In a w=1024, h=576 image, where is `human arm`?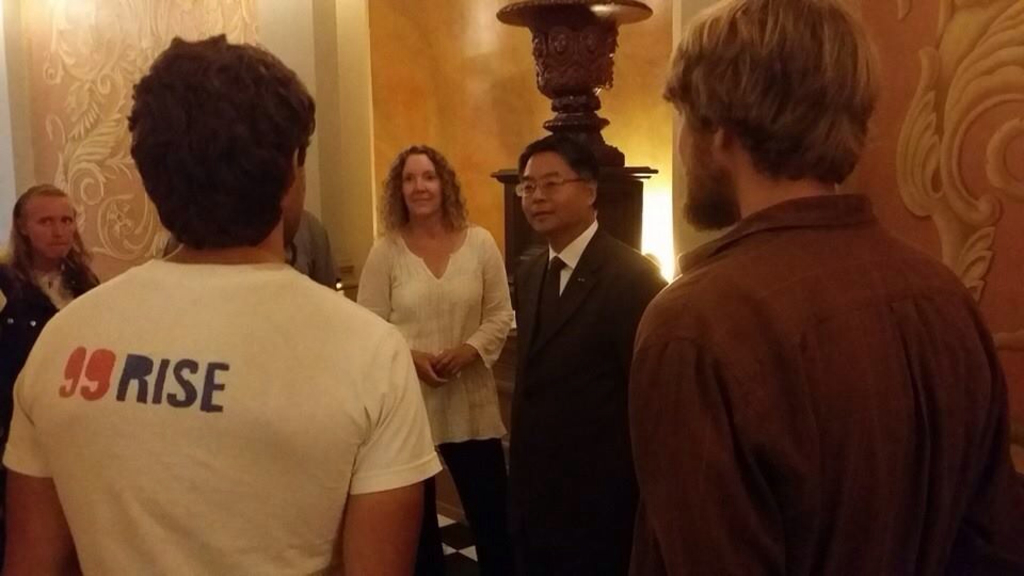
[left=337, top=341, right=435, bottom=575].
